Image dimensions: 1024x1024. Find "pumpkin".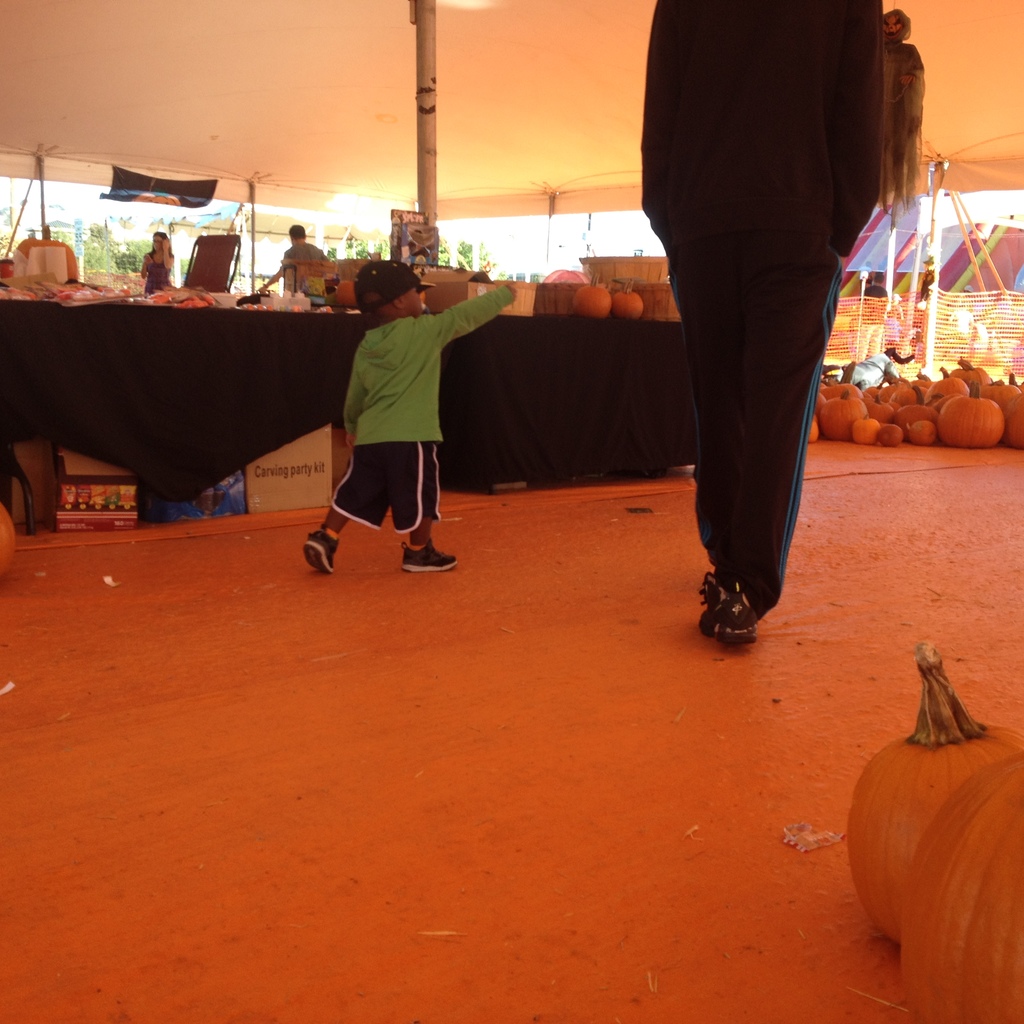
<box>611,280,644,321</box>.
